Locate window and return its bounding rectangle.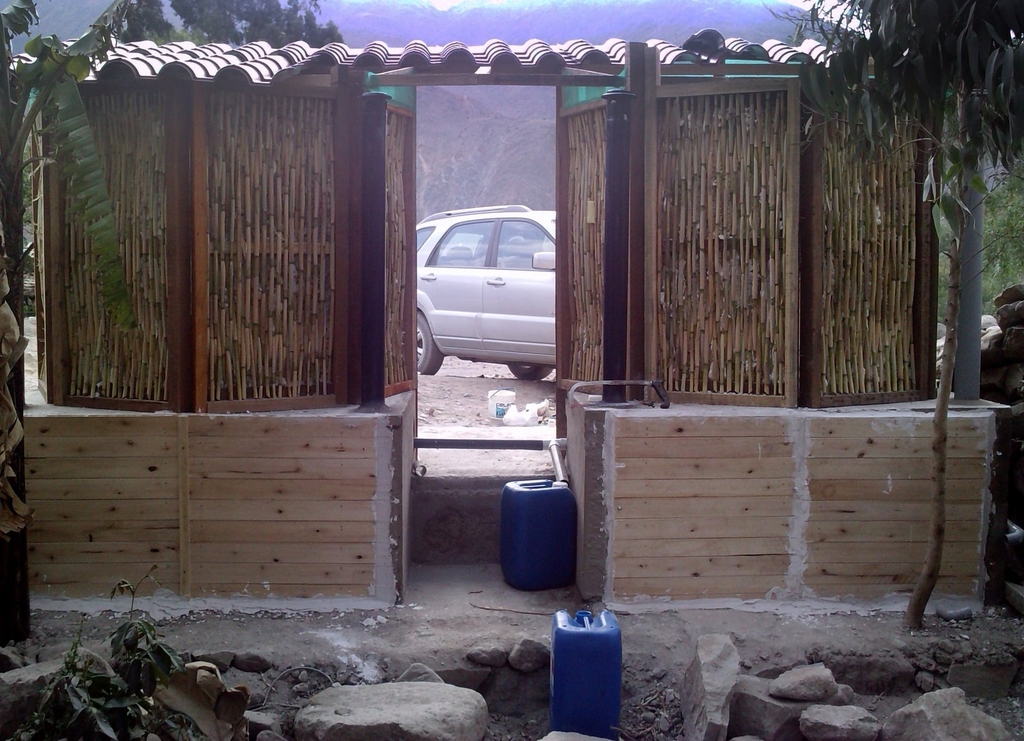
52:52:371:421.
